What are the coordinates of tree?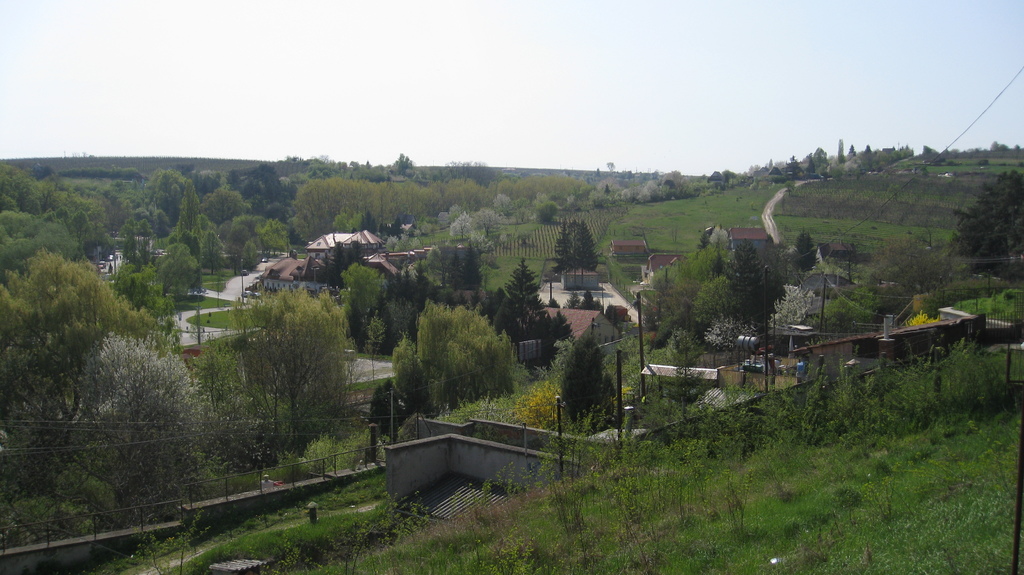
394/313/440/432.
